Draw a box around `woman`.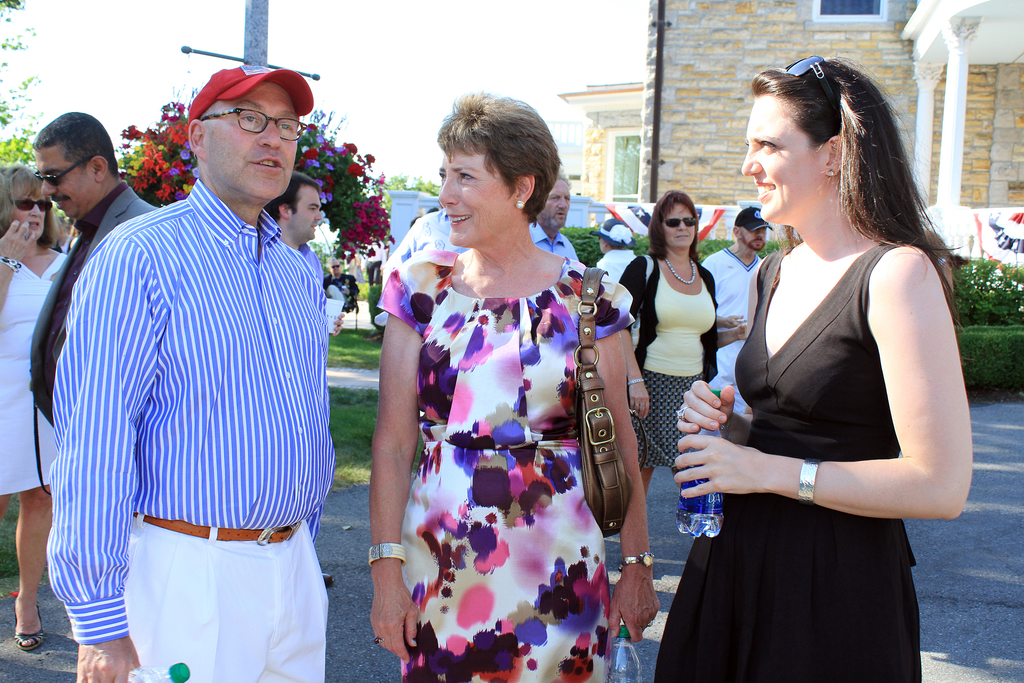
x1=679, y1=72, x2=941, y2=677.
